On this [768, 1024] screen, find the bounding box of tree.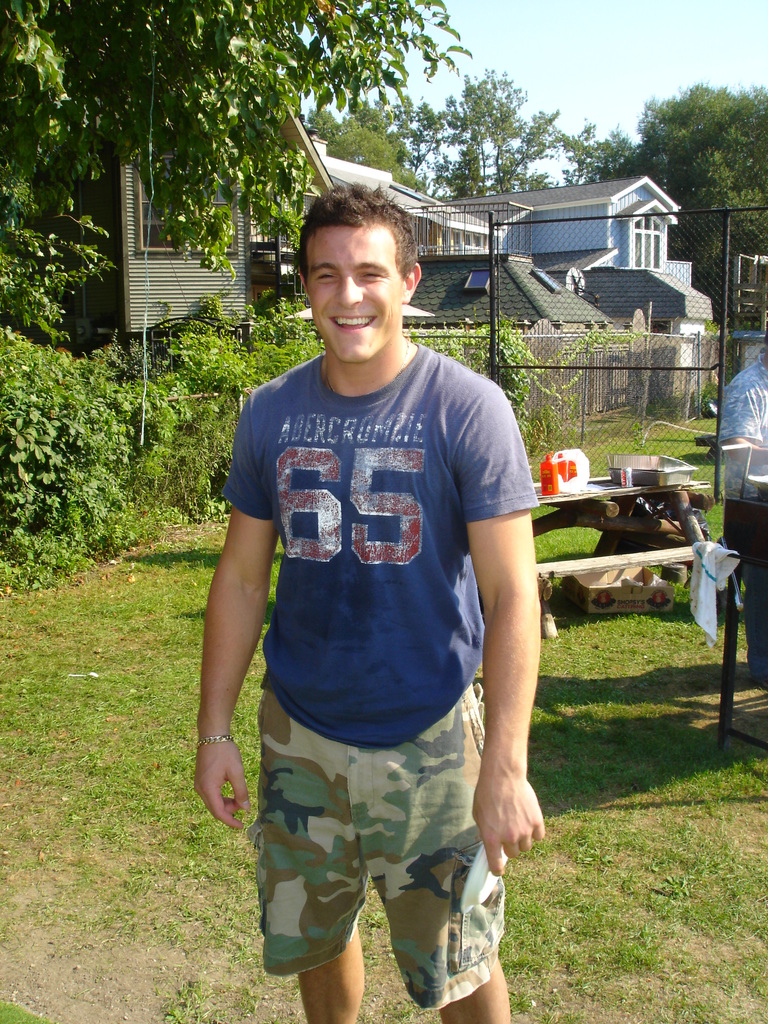
Bounding box: 386,61,606,232.
